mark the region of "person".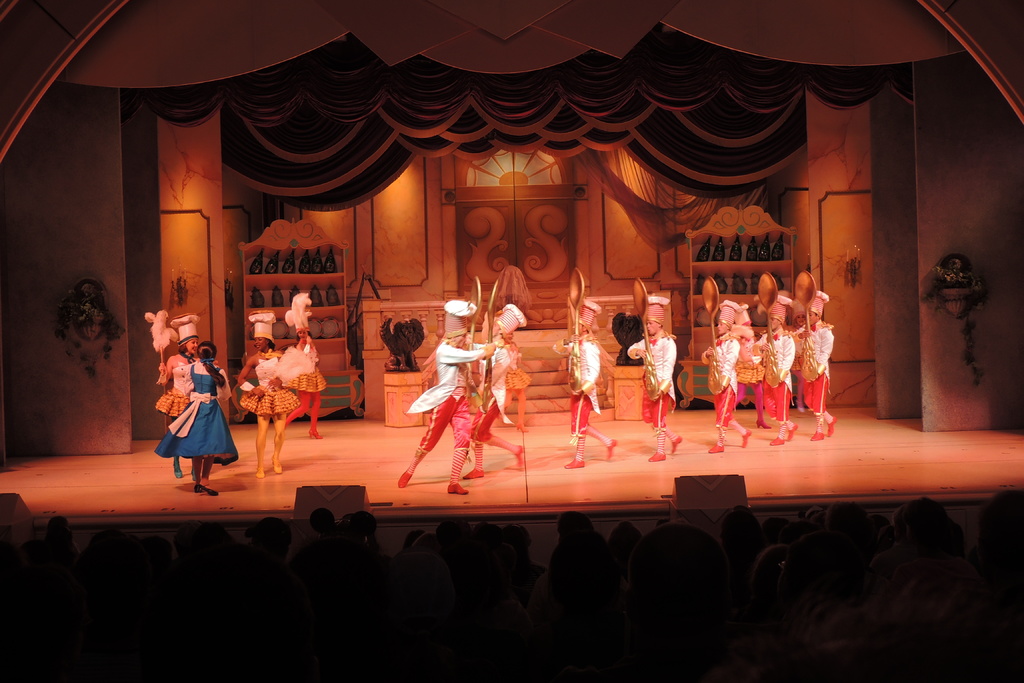
Region: rect(703, 300, 753, 455).
